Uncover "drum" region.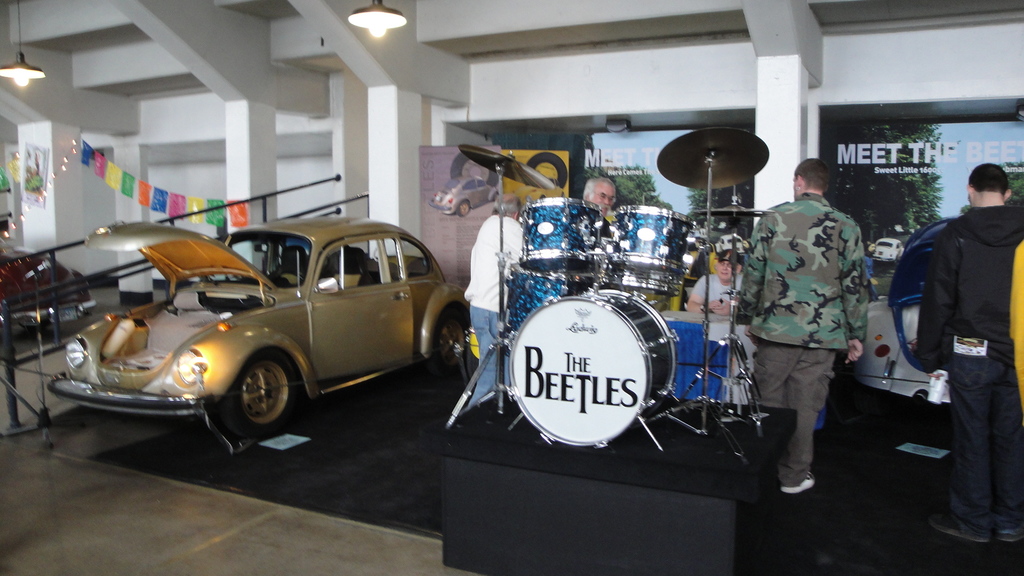
Uncovered: [601,273,680,294].
